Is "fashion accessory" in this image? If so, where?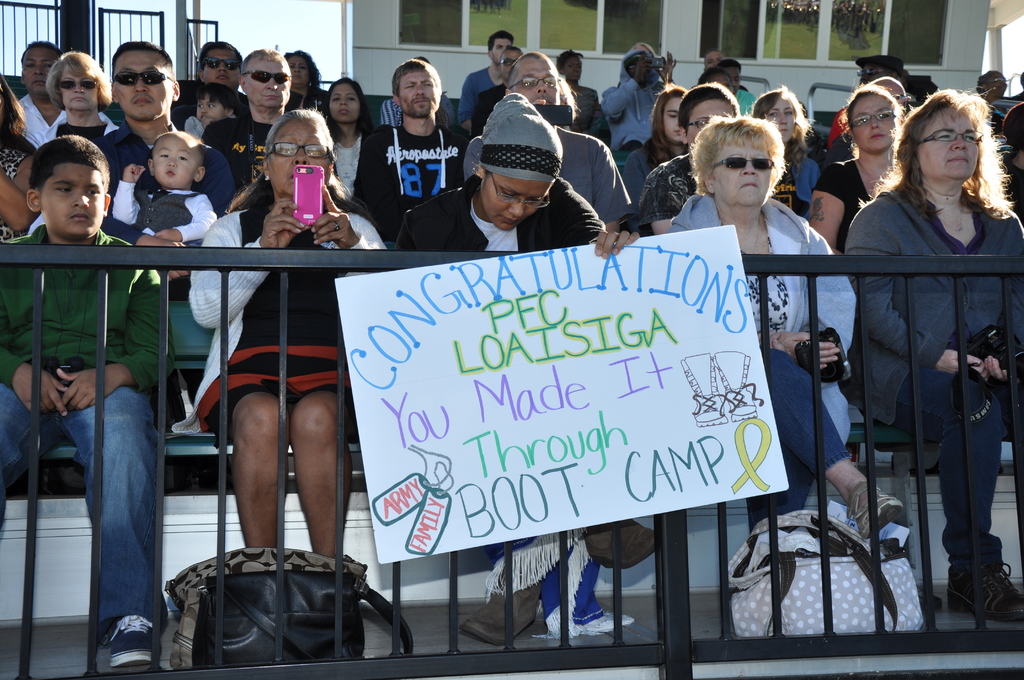
Yes, at box(847, 104, 902, 127).
